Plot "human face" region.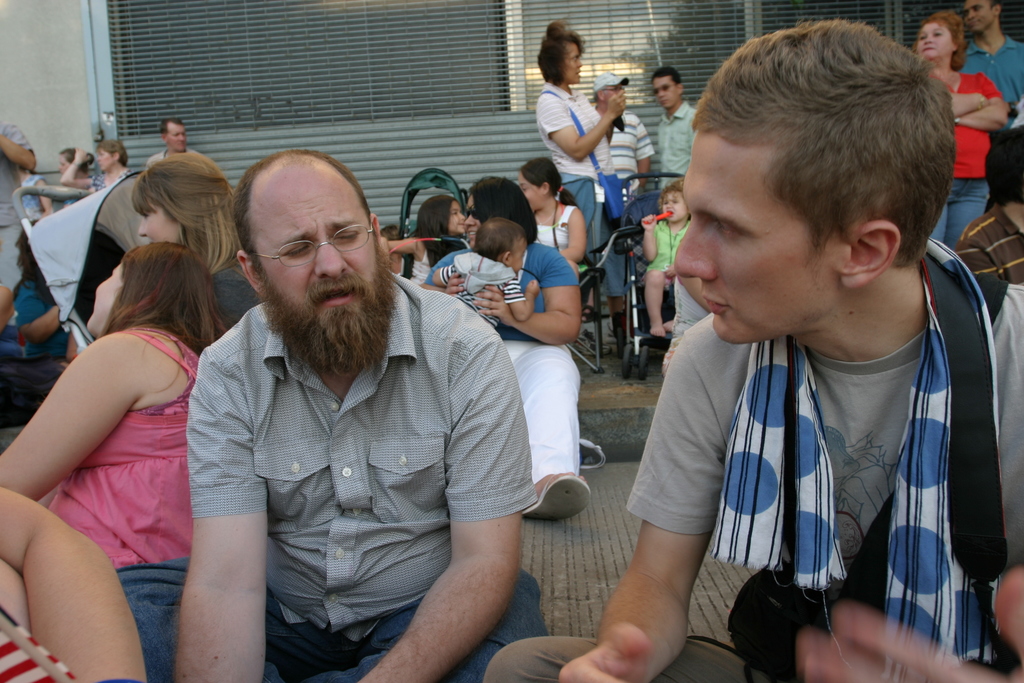
Plotted at [x1=520, y1=173, x2=550, y2=207].
